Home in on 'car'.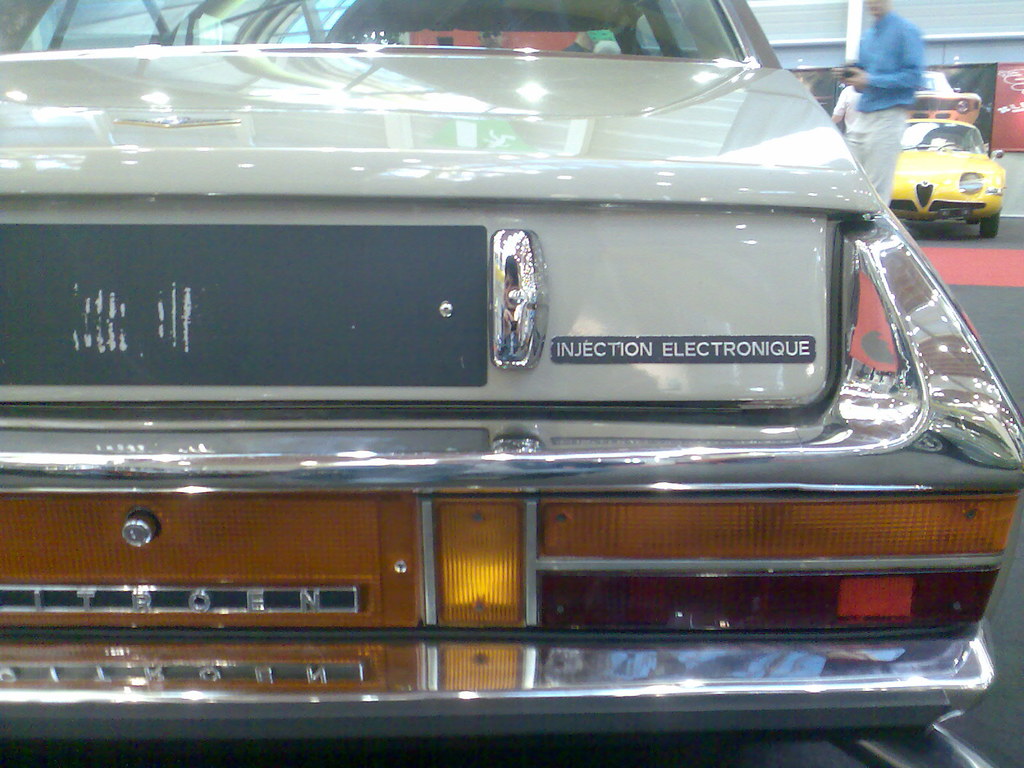
Homed in at left=902, top=114, right=1007, bottom=244.
